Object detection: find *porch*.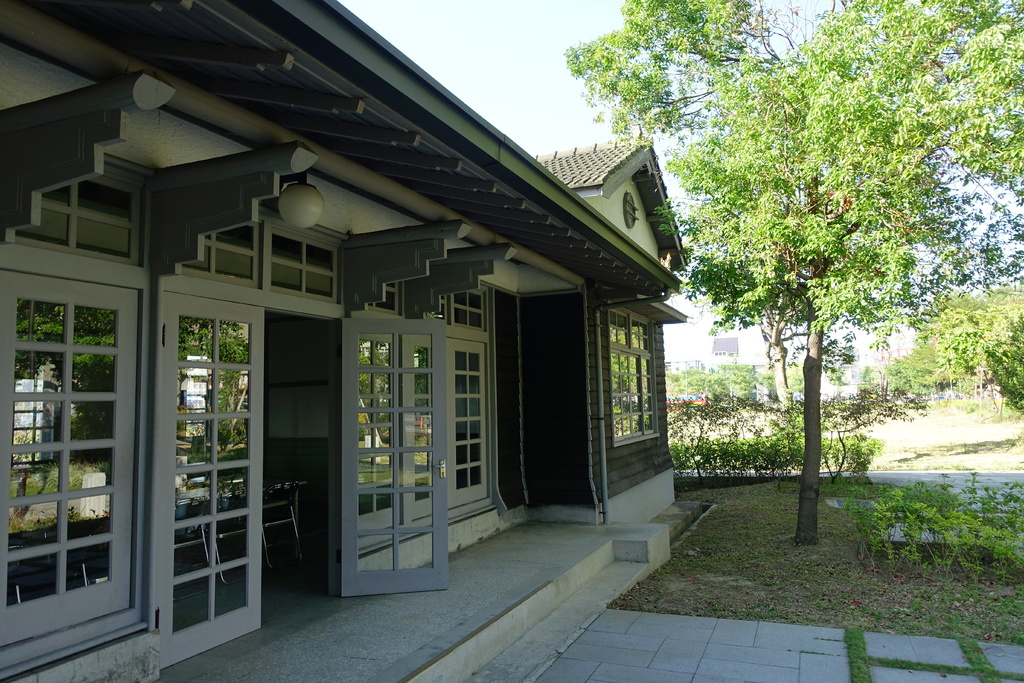
[left=144, top=501, right=673, bottom=682].
